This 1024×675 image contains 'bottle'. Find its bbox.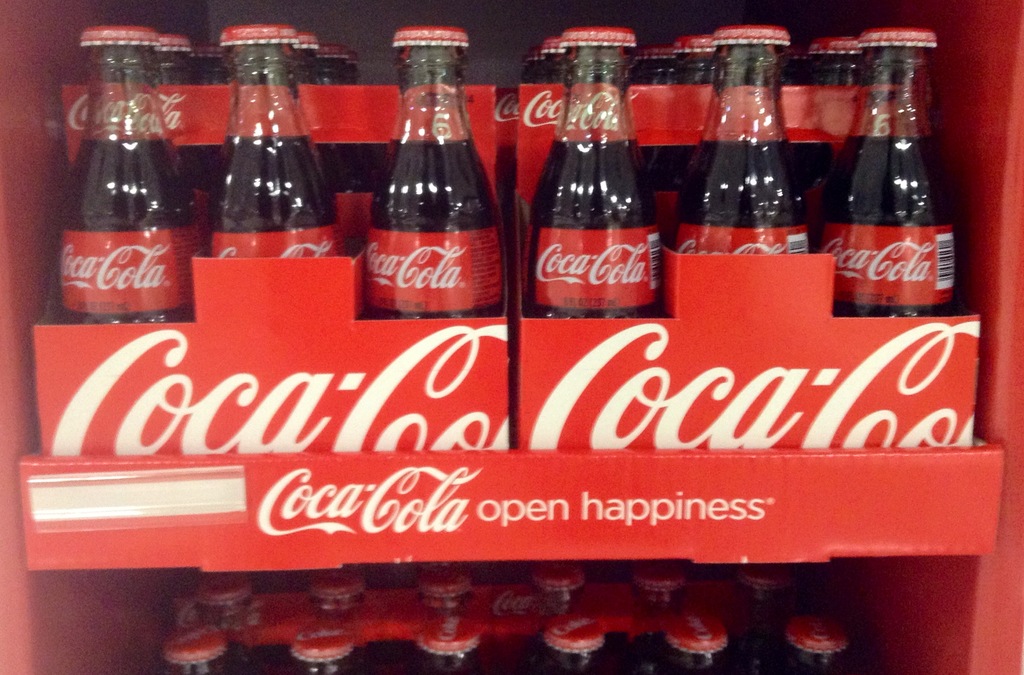
(420,557,483,615).
